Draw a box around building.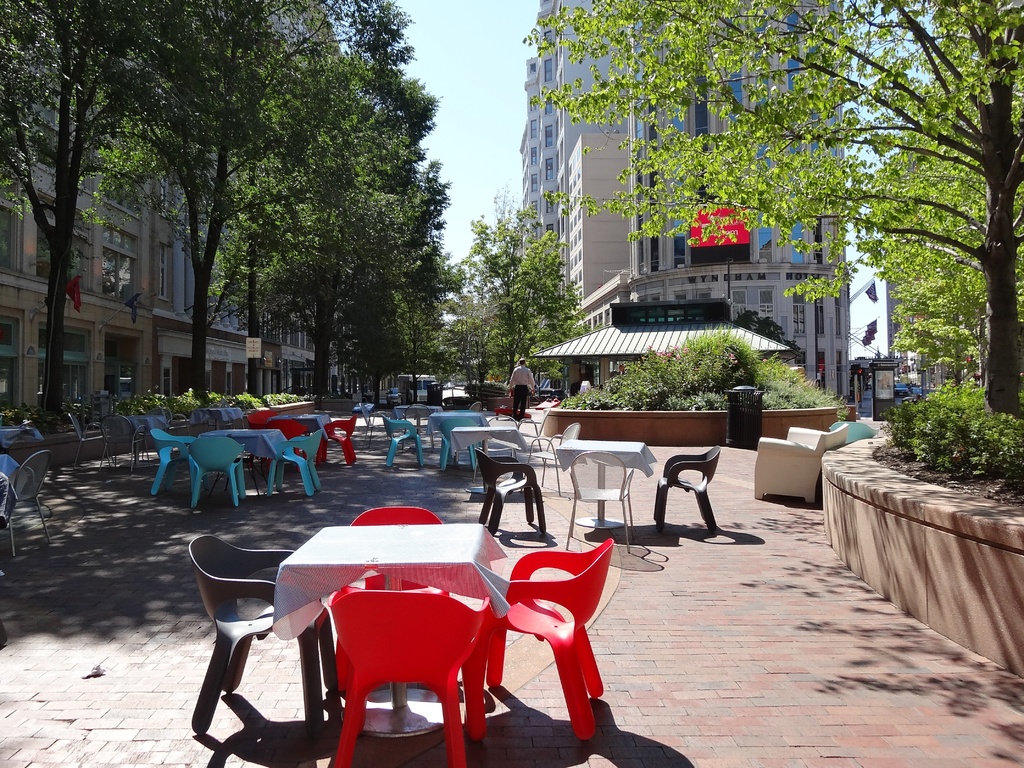
Rect(511, 0, 855, 417).
